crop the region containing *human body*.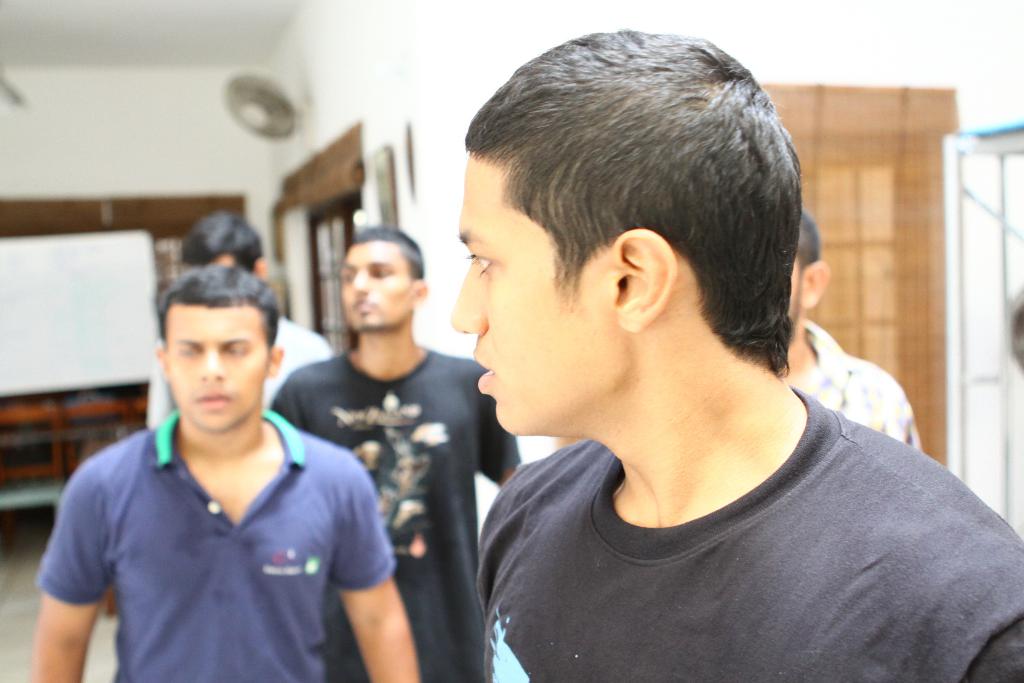
Crop region: (271,219,529,682).
